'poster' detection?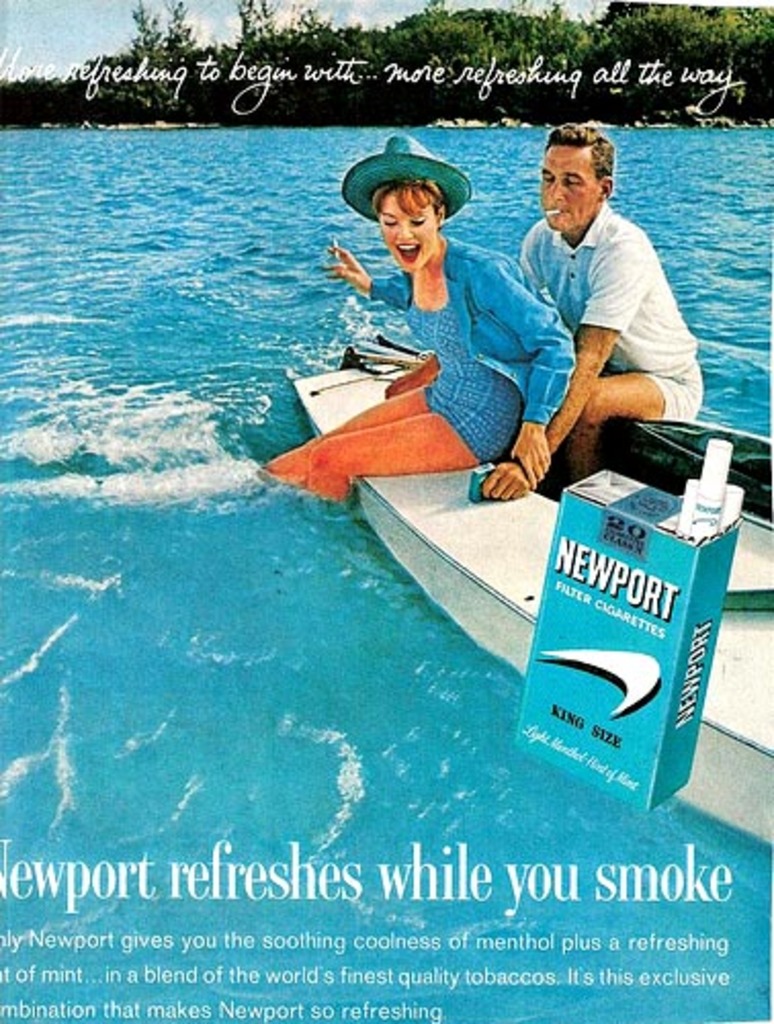
<box>0,0,773,1022</box>
